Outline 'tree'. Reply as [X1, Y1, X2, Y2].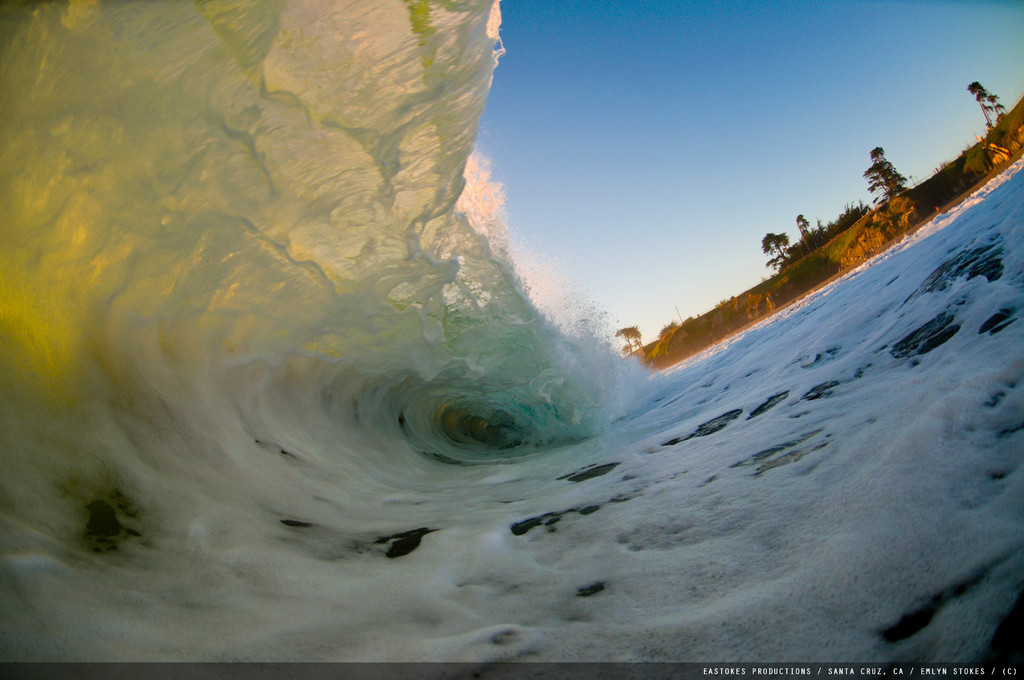
[867, 145, 908, 191].
